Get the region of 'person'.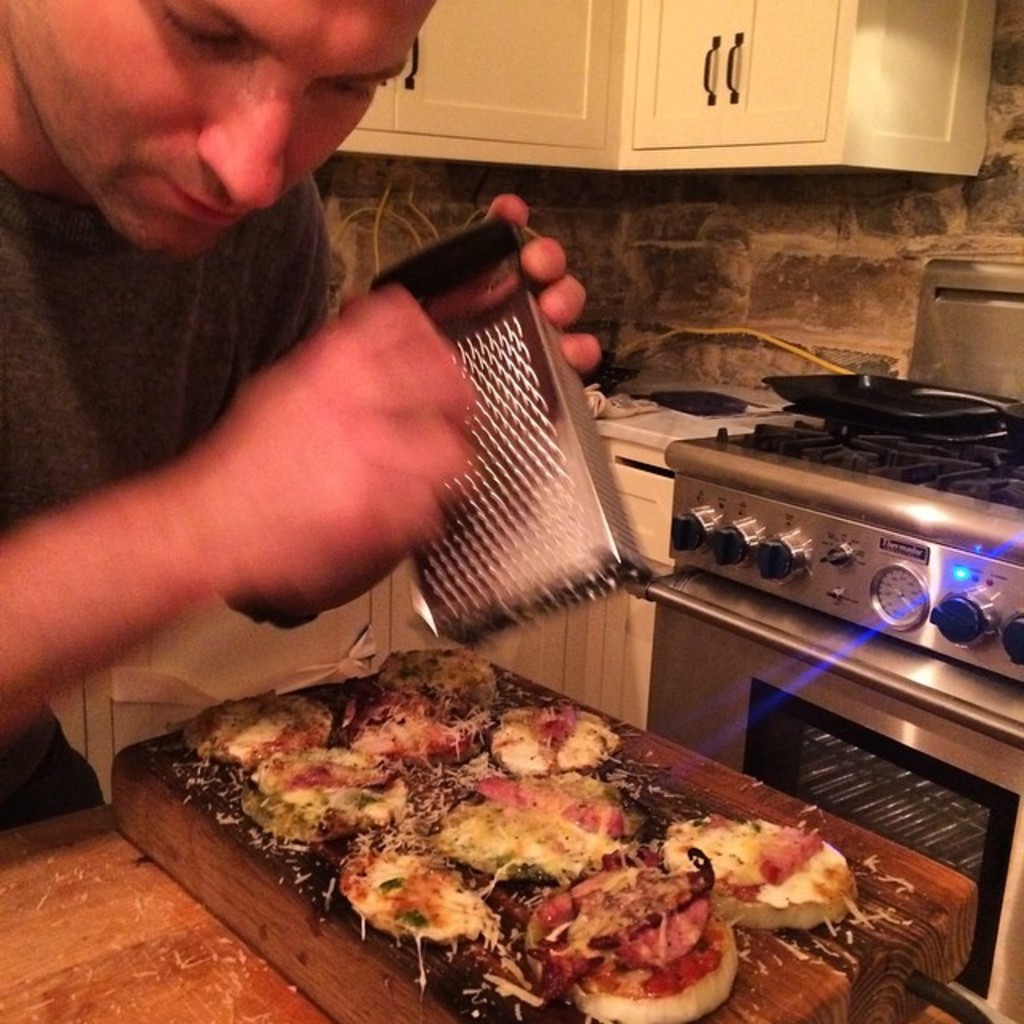
x1=0 y1=0 x2=598 y2=822.
